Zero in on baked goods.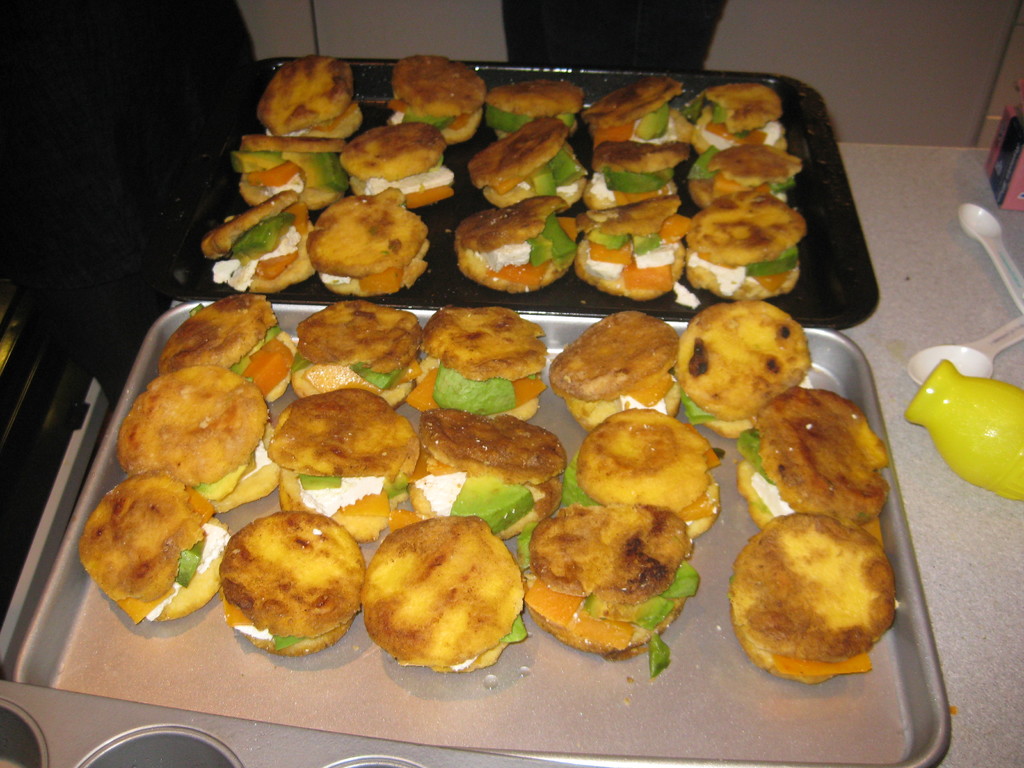
Zeroed in: <box>680,197,801,292</box>.
